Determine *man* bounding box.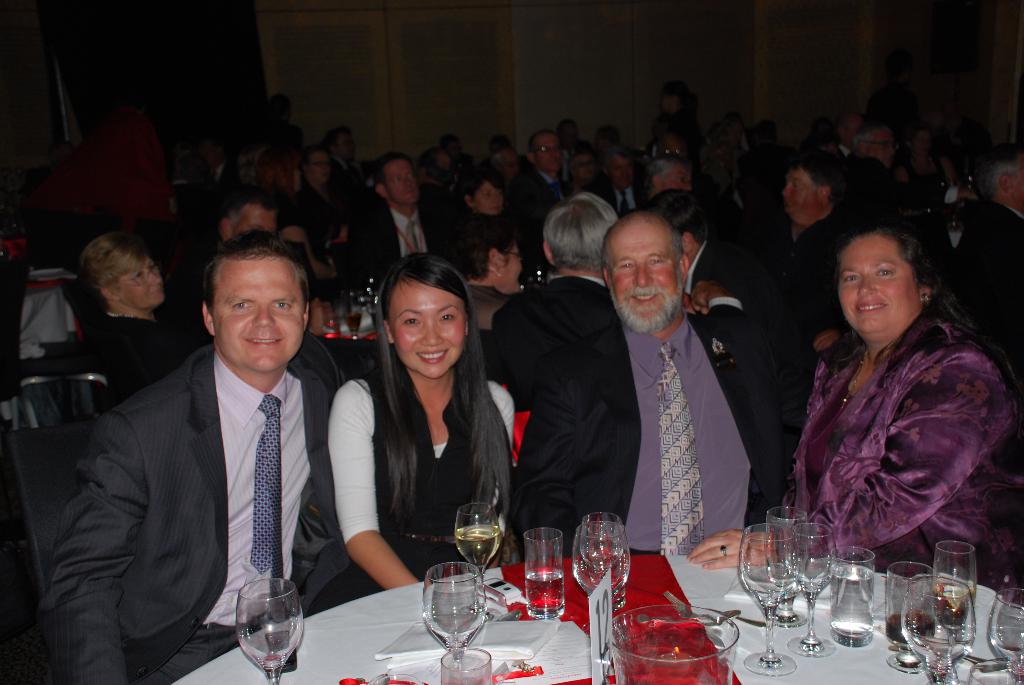
Determined: [516, 127, 564, 231].
